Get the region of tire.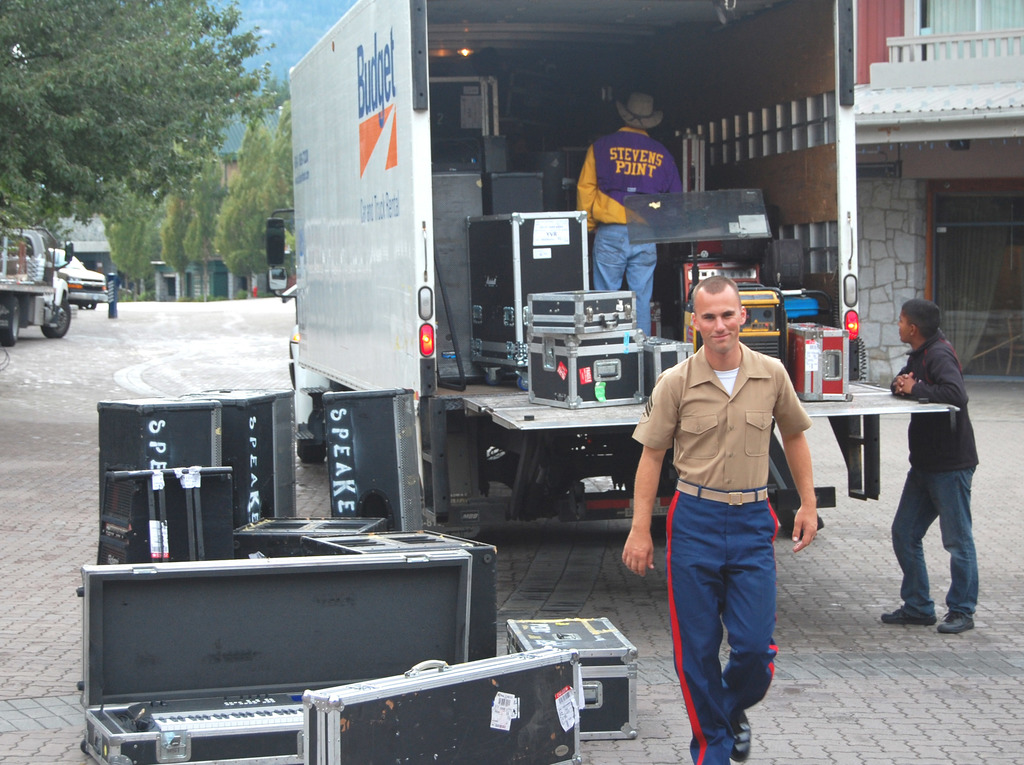
0,293,20,347.
